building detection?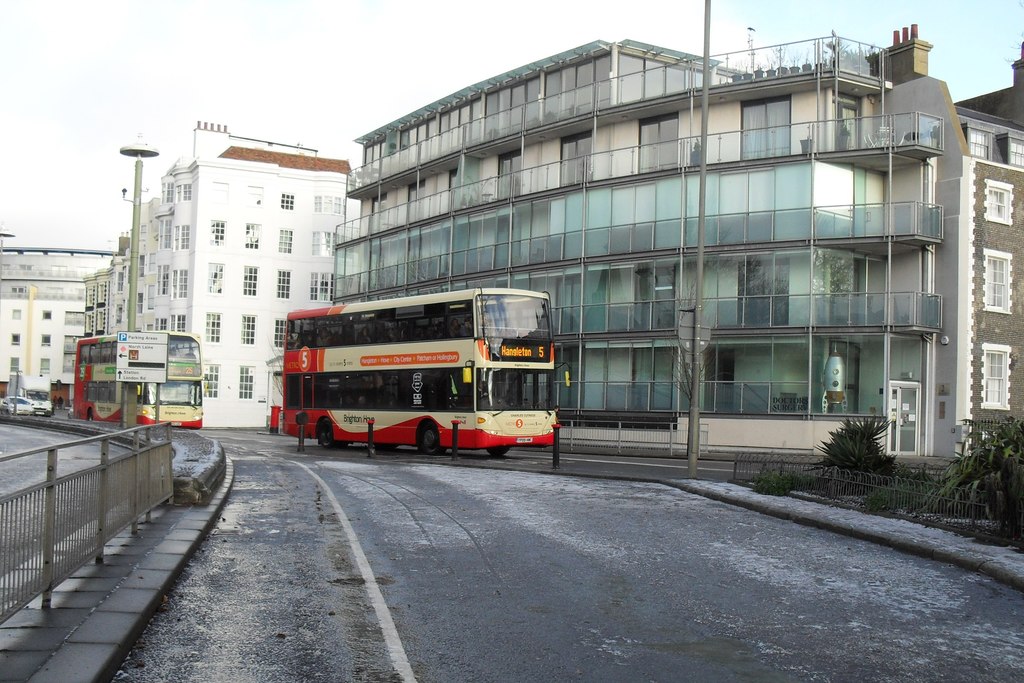
box(0, 253, 99, 393)
